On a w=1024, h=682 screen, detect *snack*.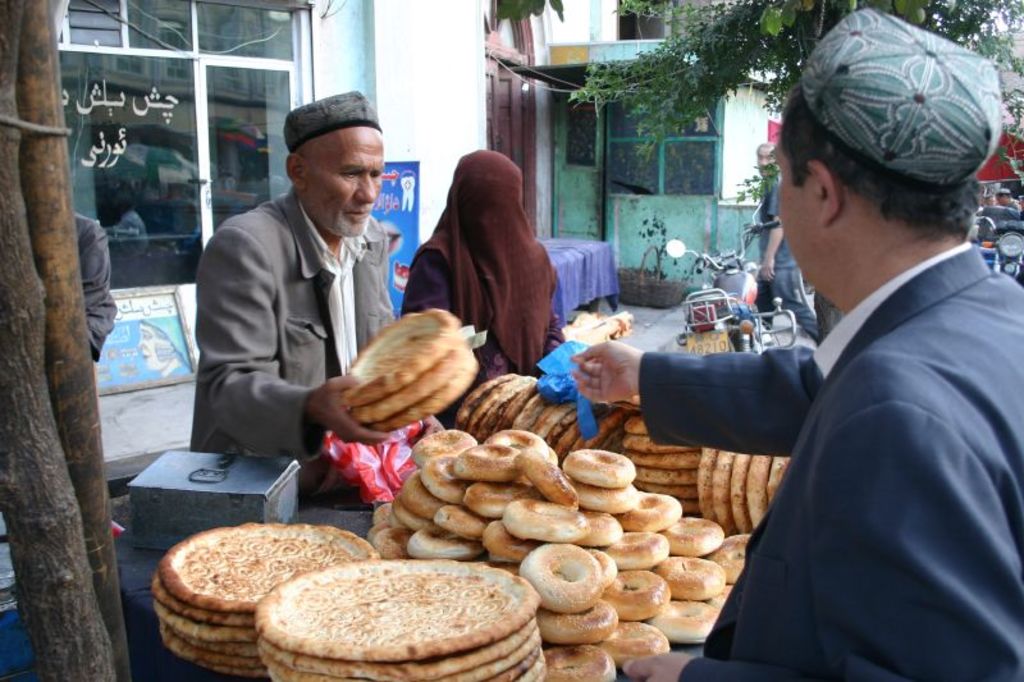
bbox(449, 443, 521, 479).
